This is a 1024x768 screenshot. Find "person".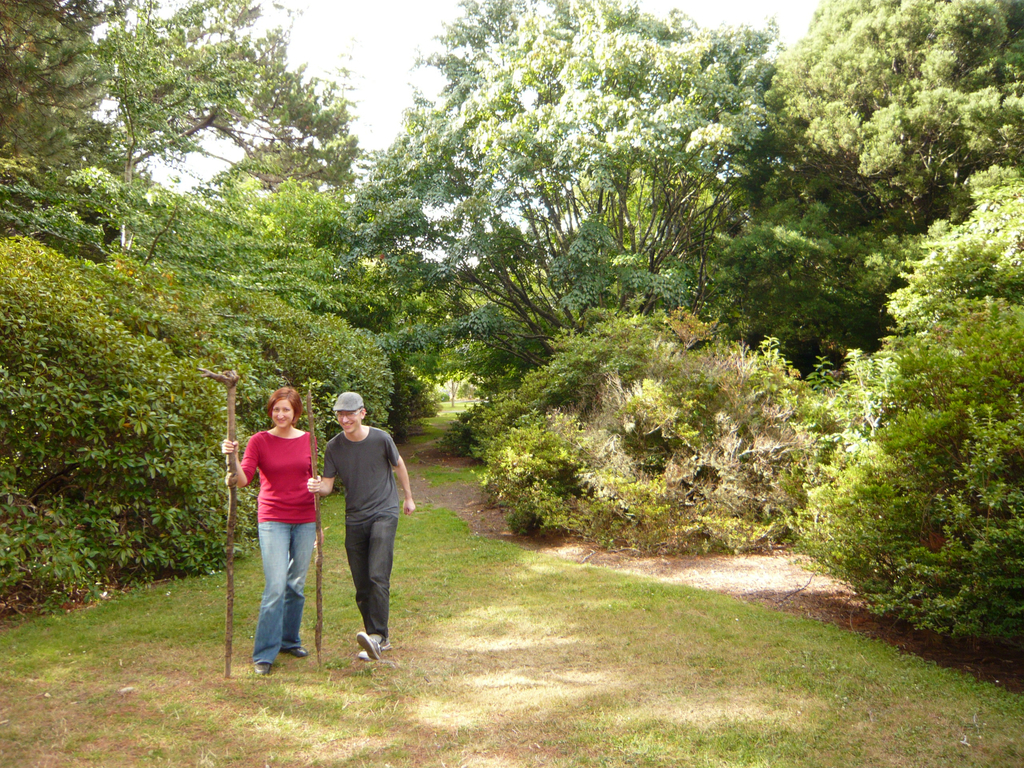
Bounding box: 306, 390, 414, 660.
